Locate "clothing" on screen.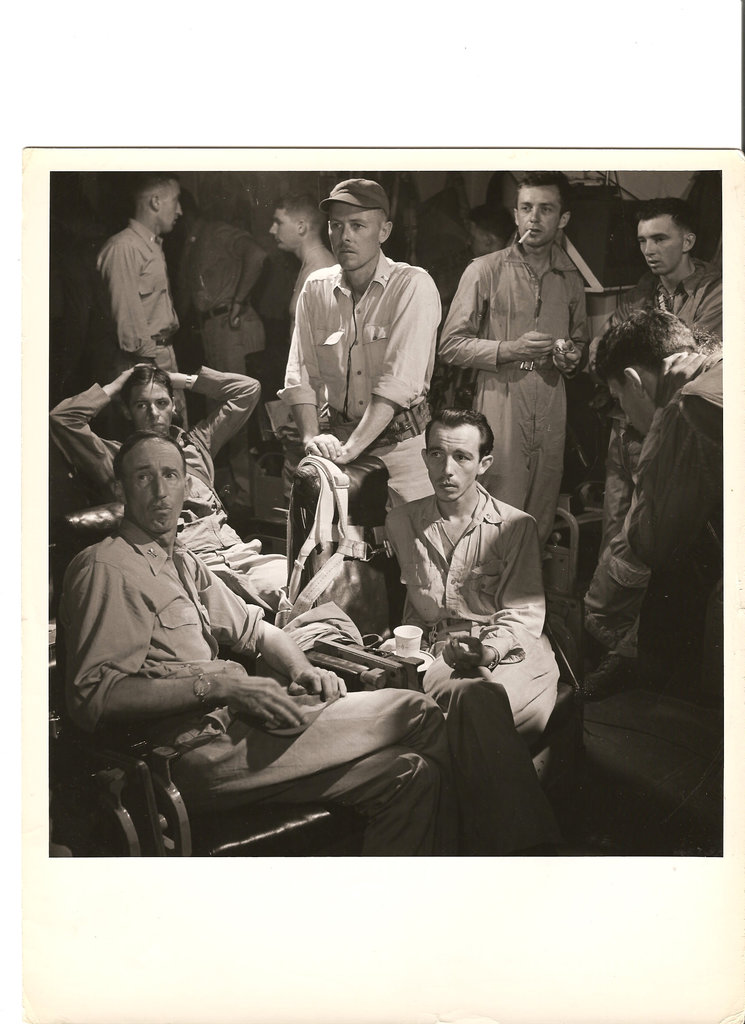
On screen at x1=60, y1=518, x2=463, y2=868.
